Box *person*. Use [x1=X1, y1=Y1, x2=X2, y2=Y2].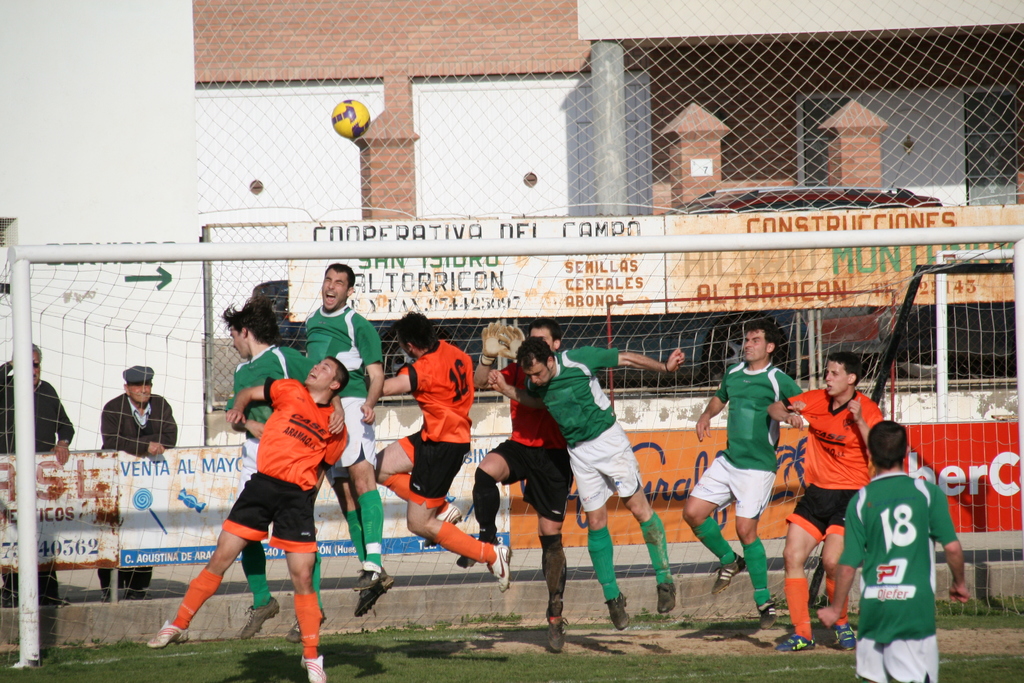
[x1=0, y1=338, x2=77, y2=605].
